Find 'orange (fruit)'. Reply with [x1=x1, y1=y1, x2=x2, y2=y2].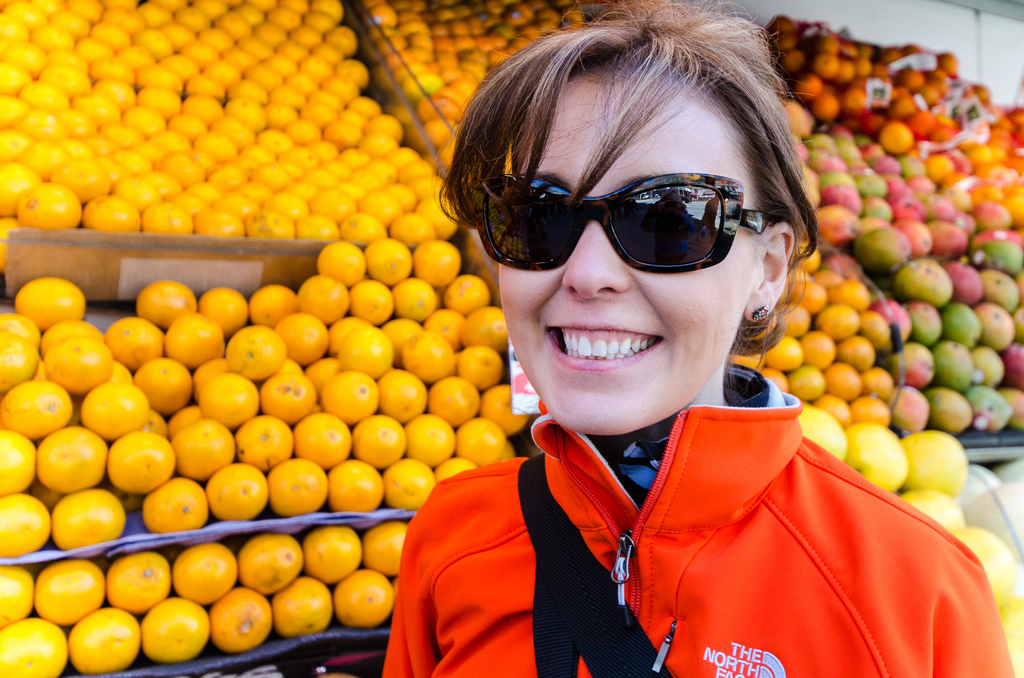
[x1=350, y1=417, x2=396, y2=460].
